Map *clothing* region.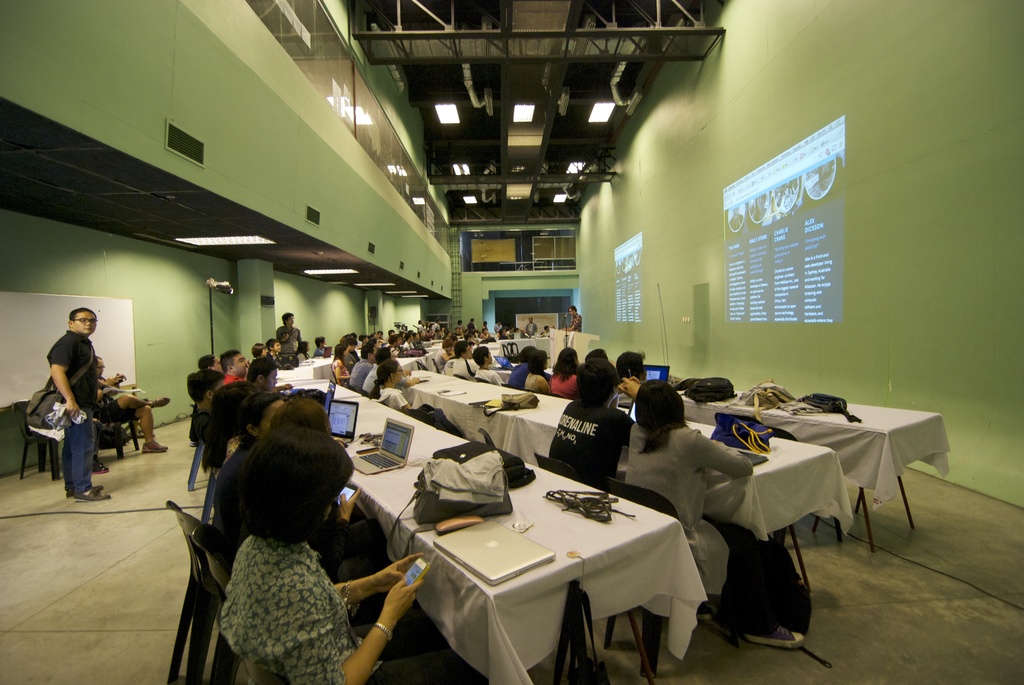
Mapped to <box>174,464,377,671</box>.
